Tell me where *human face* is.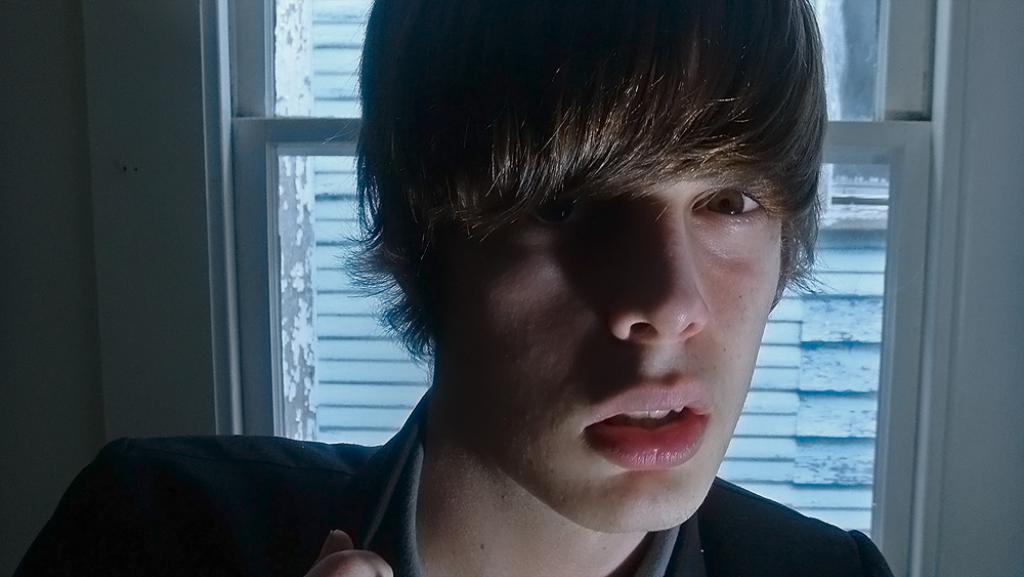
*human face* is at detection(442, 177, 783, 532).
